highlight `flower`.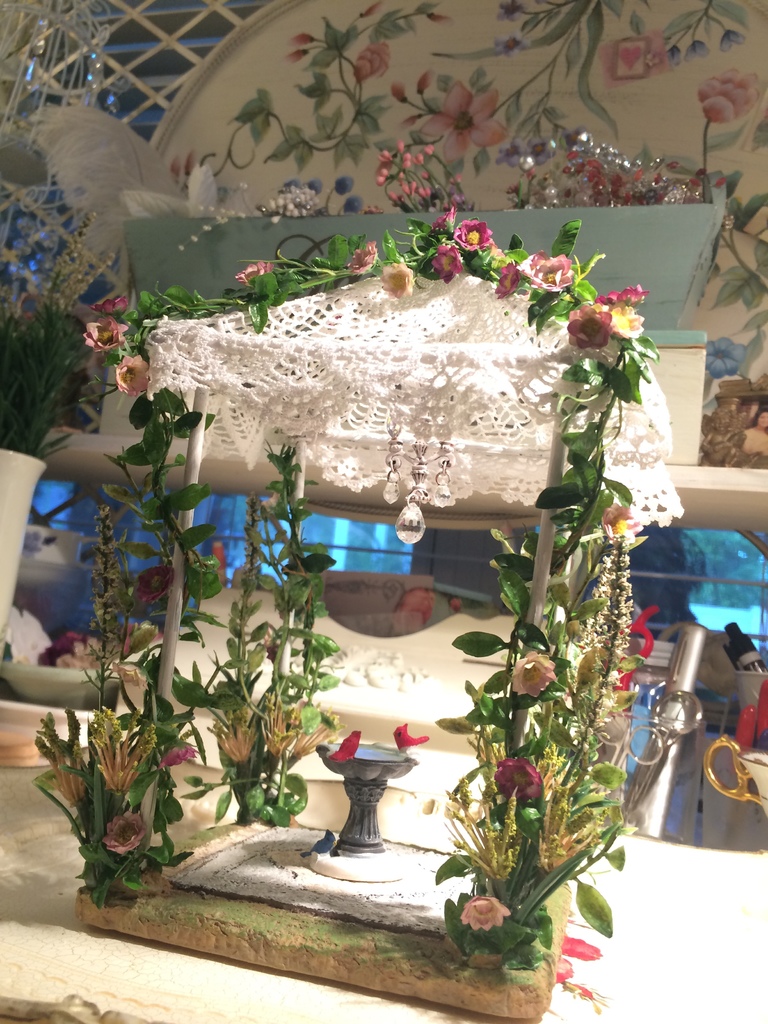
Highlighted region: (383, 263, 419, 301).
